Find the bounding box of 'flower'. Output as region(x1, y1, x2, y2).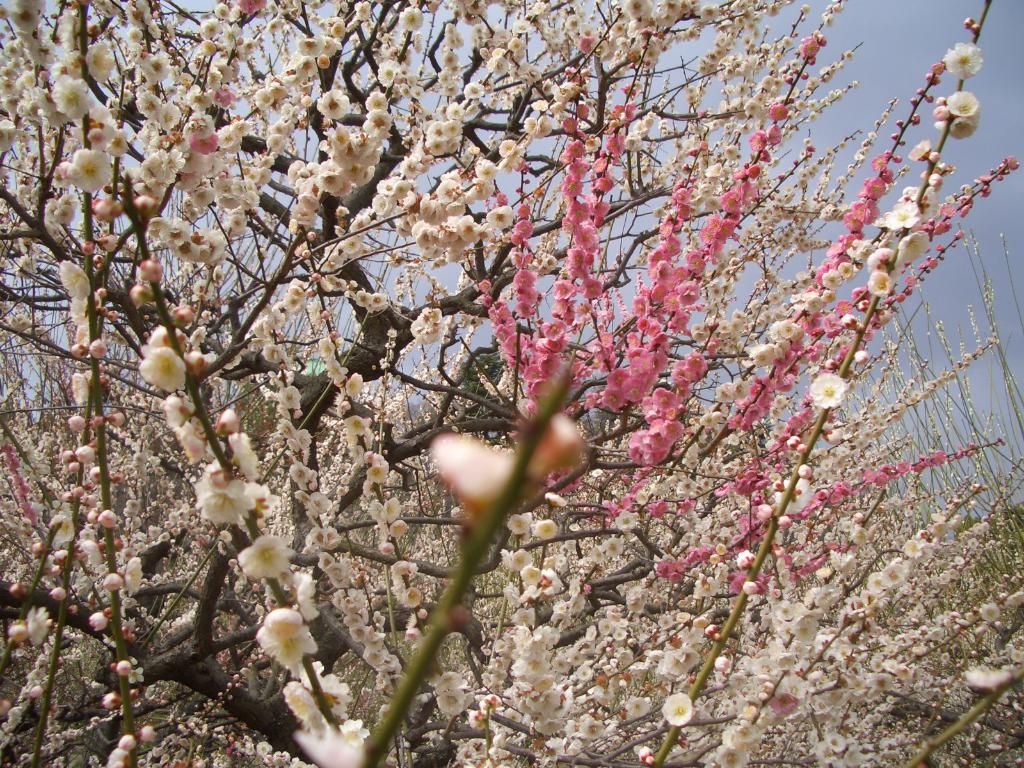
region(138, 346, 183, 396).
